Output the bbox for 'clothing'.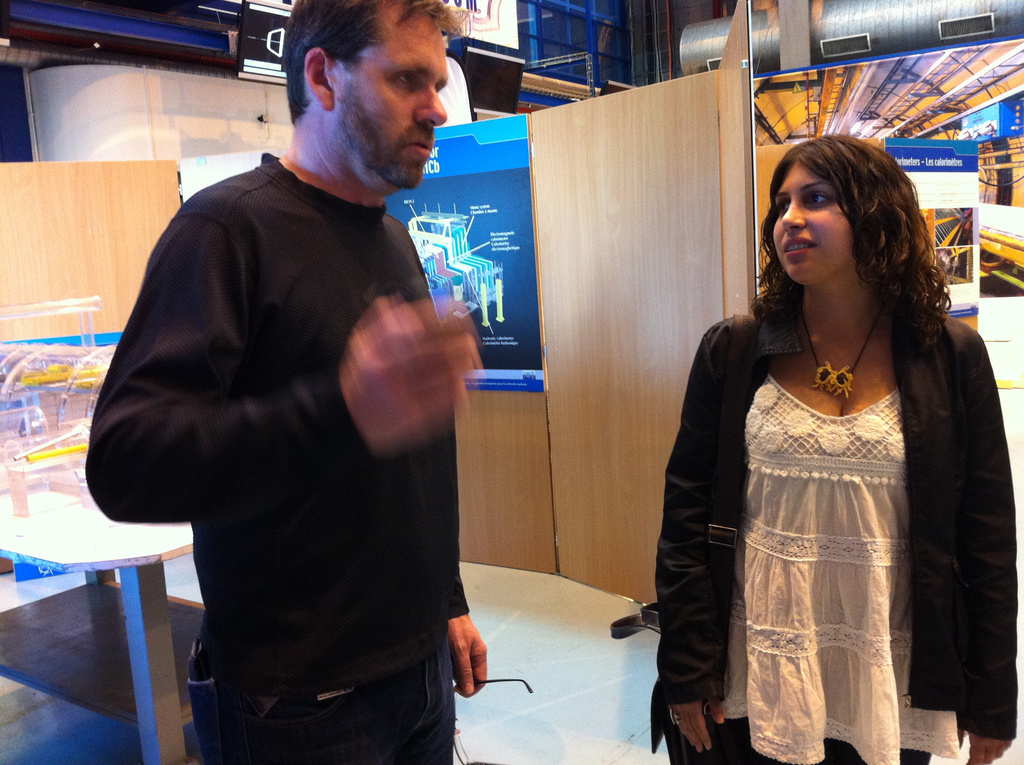
detection(96, 70, 512, 764).
